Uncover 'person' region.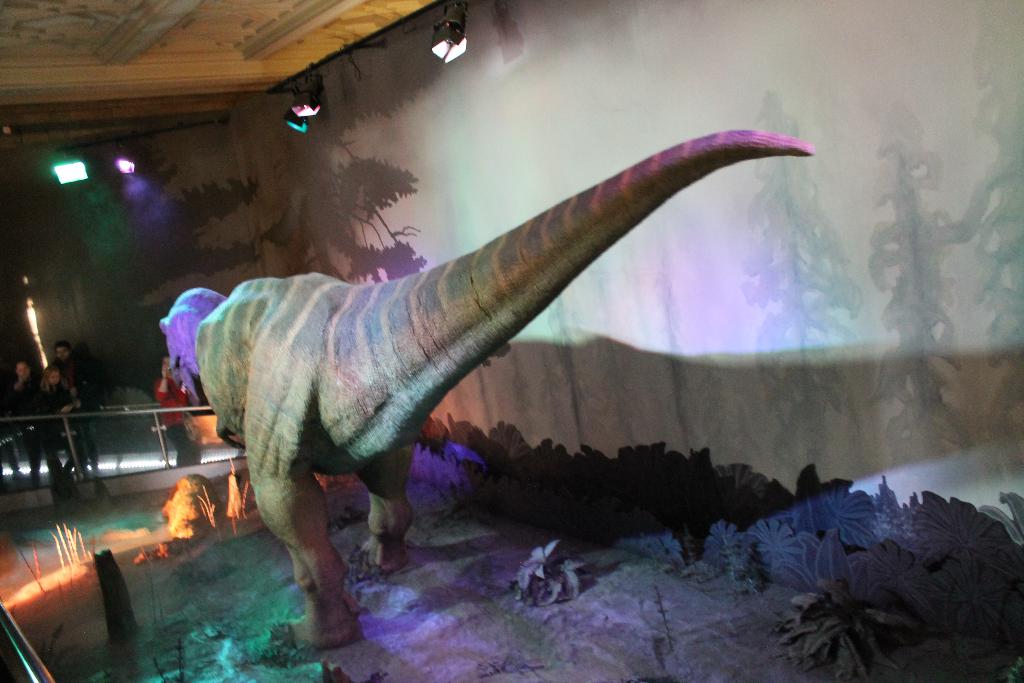
Uncovered: x1=51, y1=342, x2=97, y2=481.
